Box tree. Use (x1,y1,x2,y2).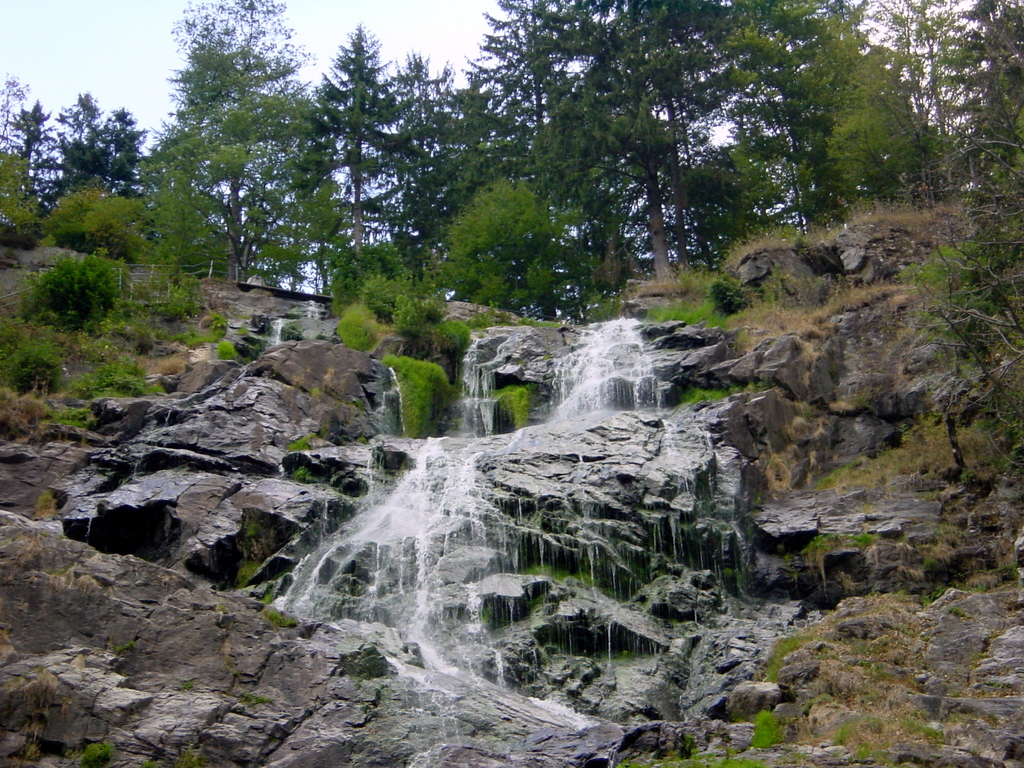
(401,77,520,231).
